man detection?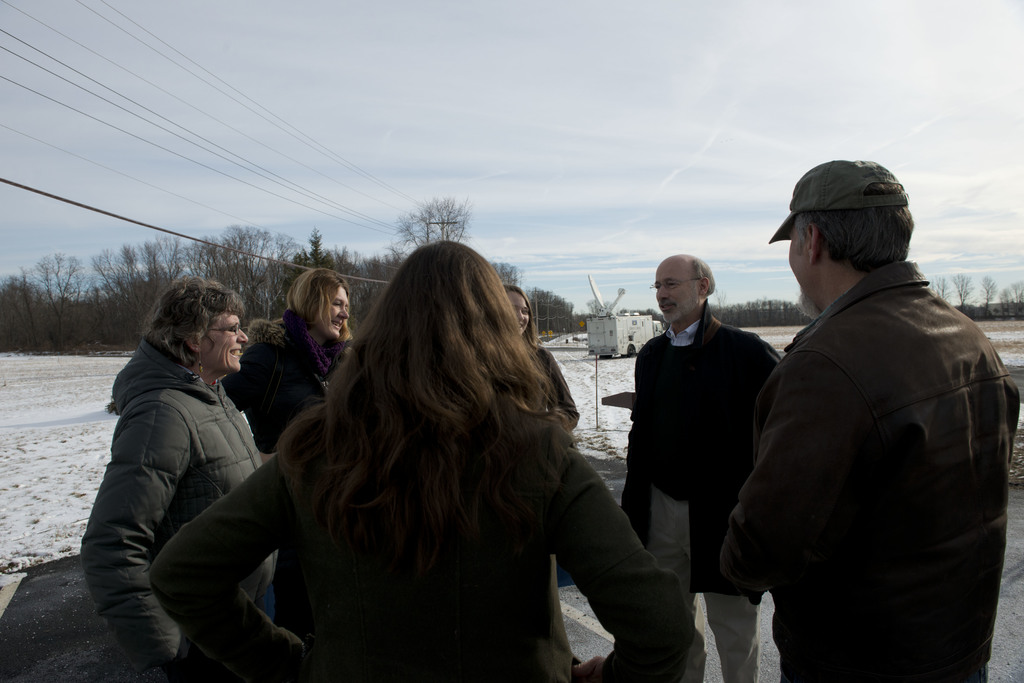
[x1=724, y1=131, x2=1011, y2=682]
